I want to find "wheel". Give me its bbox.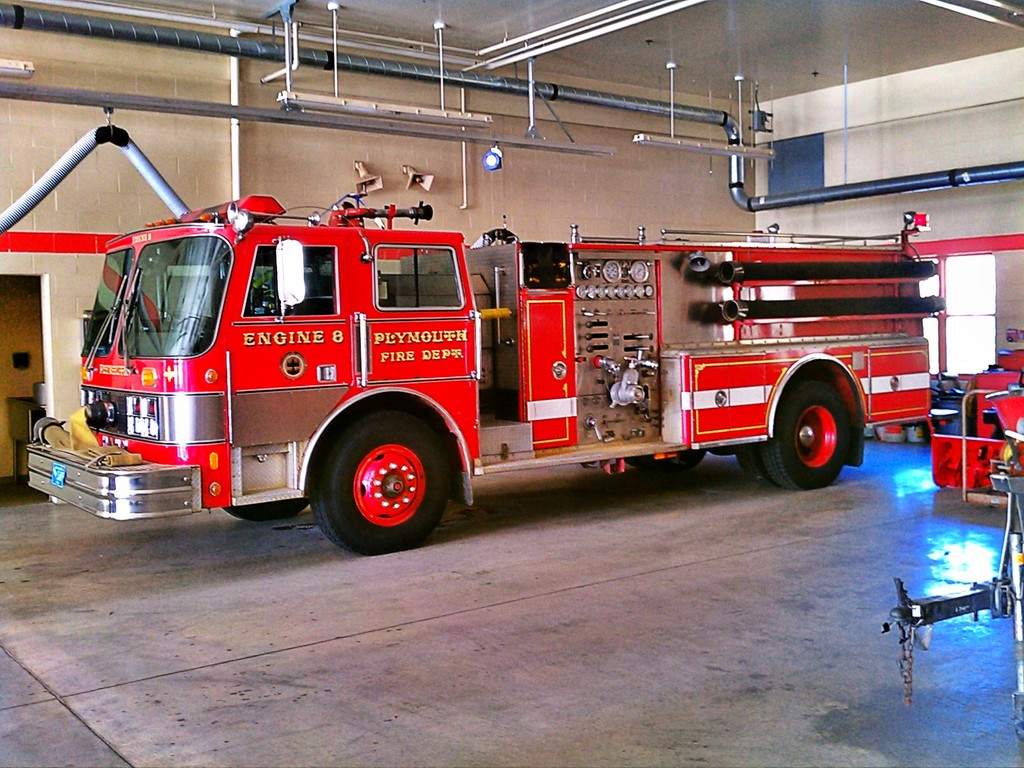
[left=765, top=371, right=866, bottom=487].
